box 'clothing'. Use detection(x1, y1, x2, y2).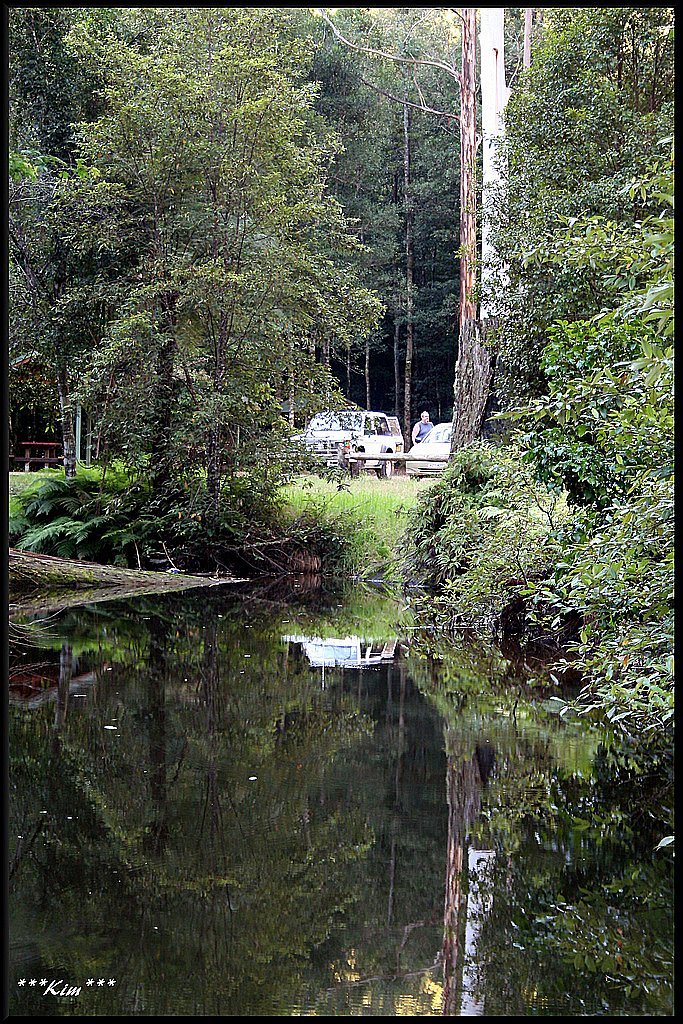
detection(420, 420, 432, 442).
